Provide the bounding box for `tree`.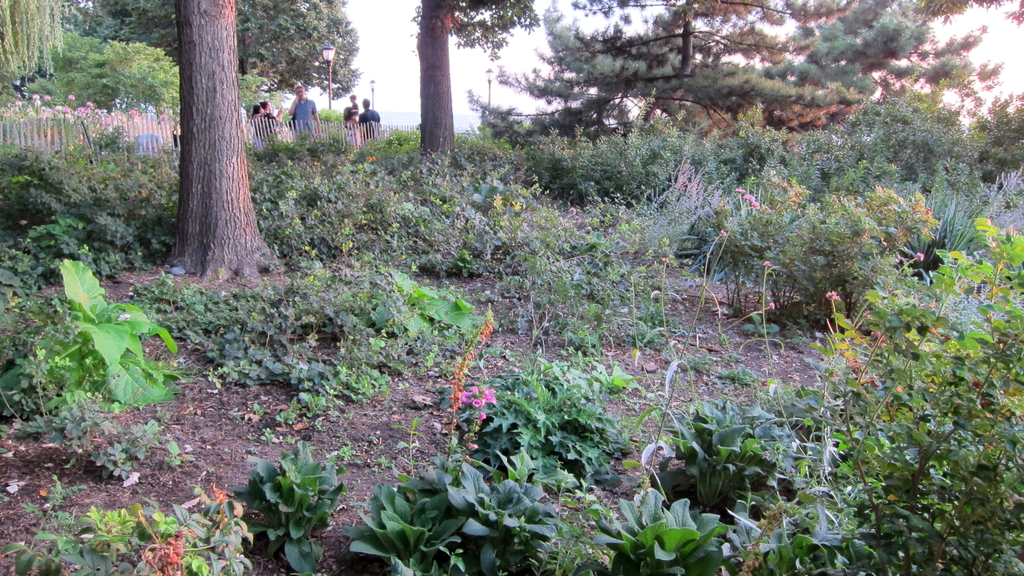
detection(70, 0, 383, 118).
